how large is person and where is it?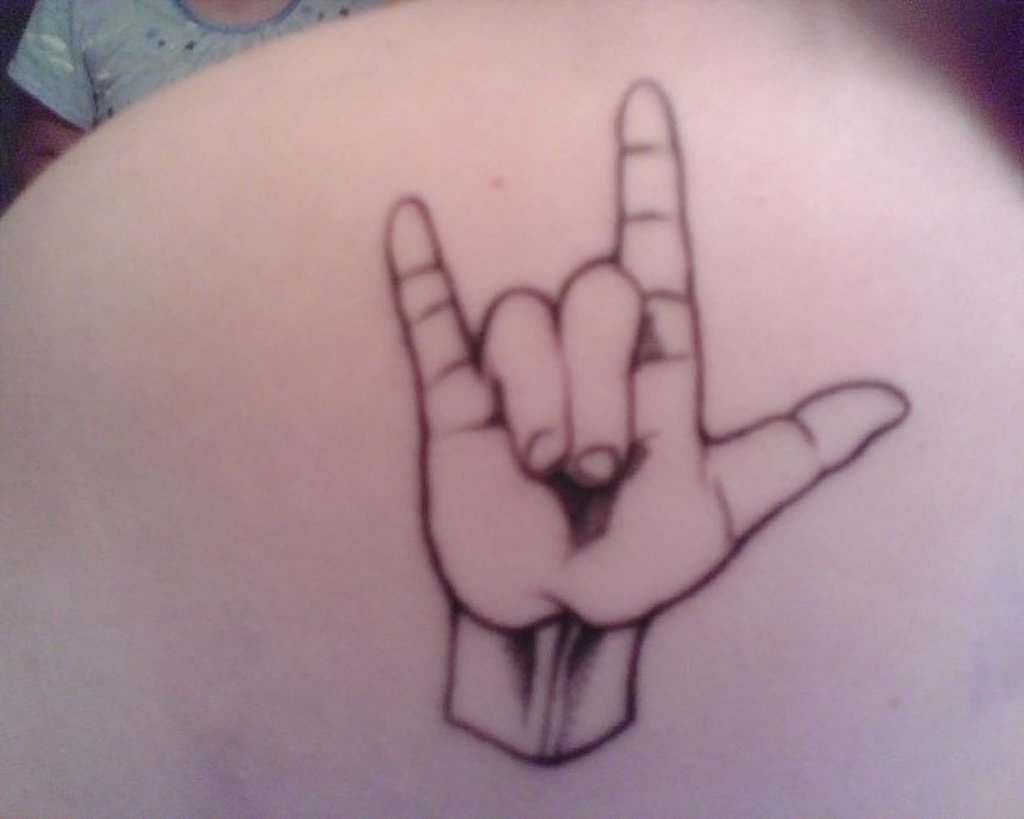
Bounding box: <box>0,0,1022,817</box>.
